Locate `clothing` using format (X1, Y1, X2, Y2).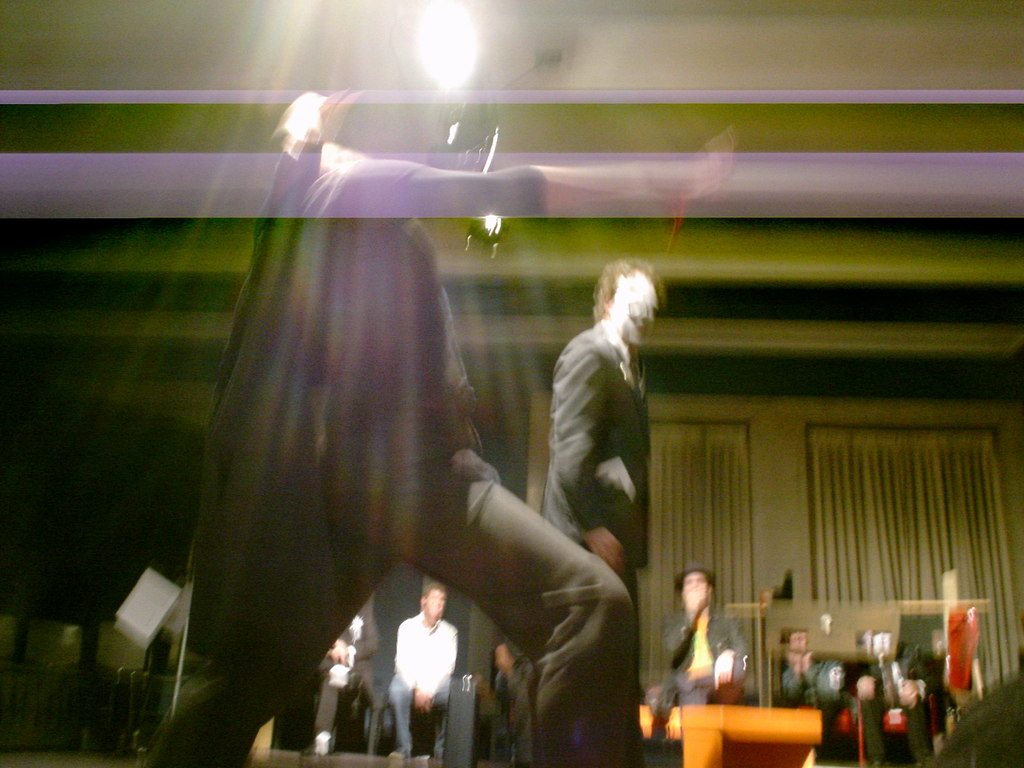
(854, 628, 932, 767).
